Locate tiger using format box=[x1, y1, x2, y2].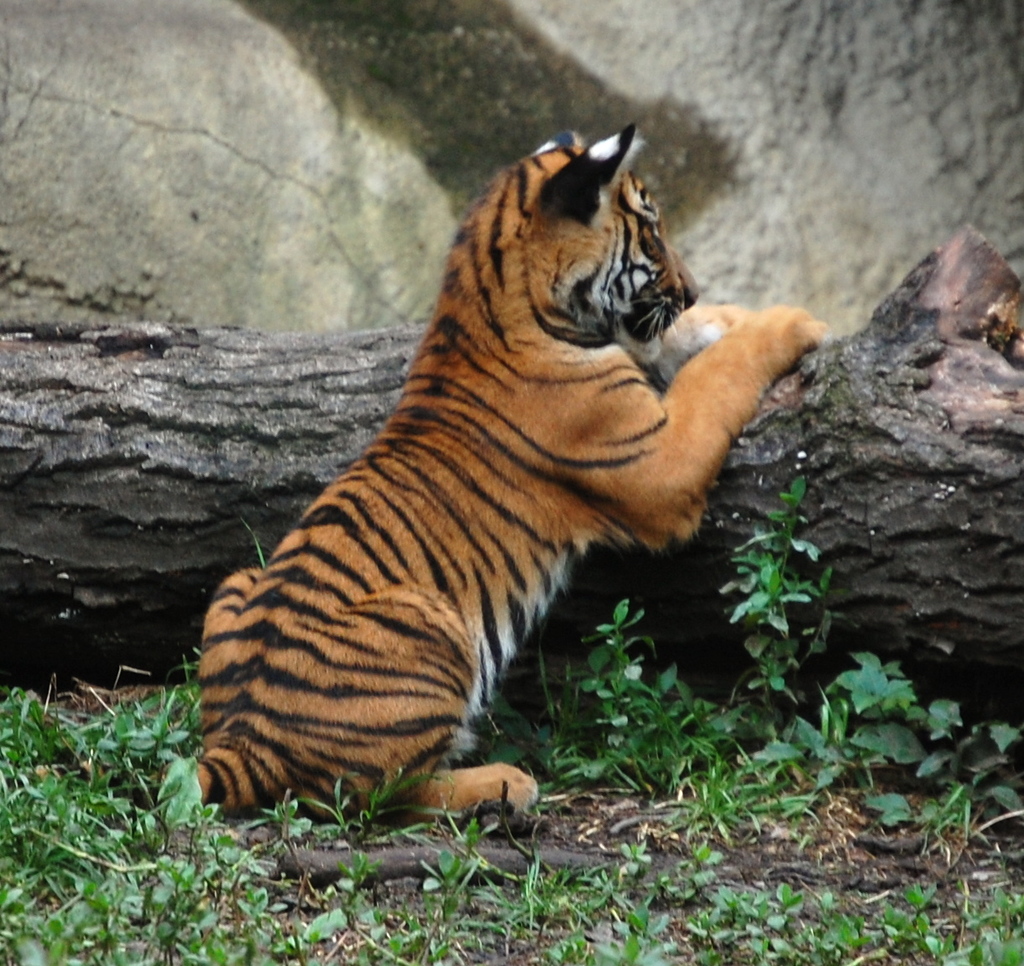
box=[168, 123, 829, 819].
